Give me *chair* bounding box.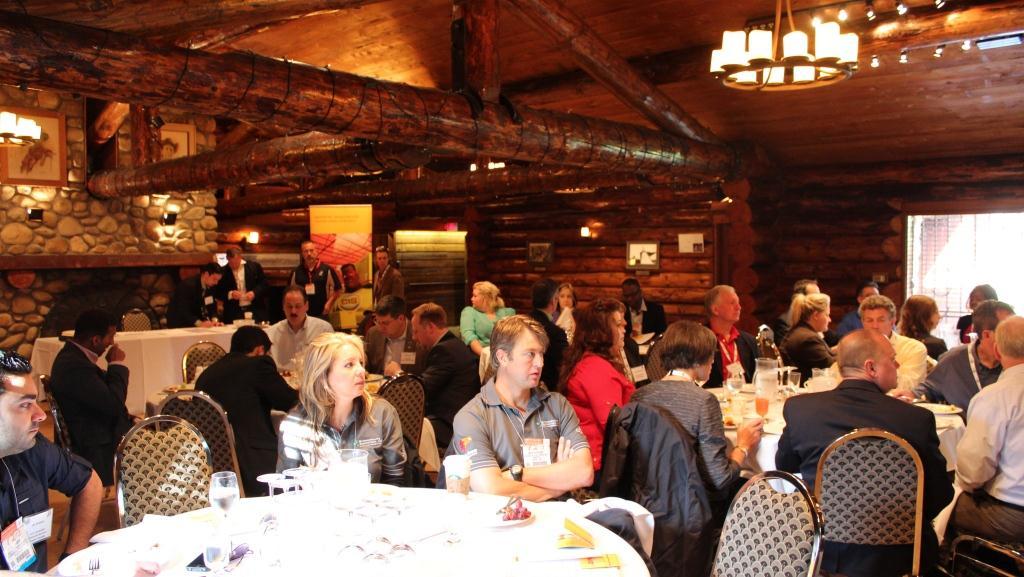
crop(921, 350, 937, 373).
